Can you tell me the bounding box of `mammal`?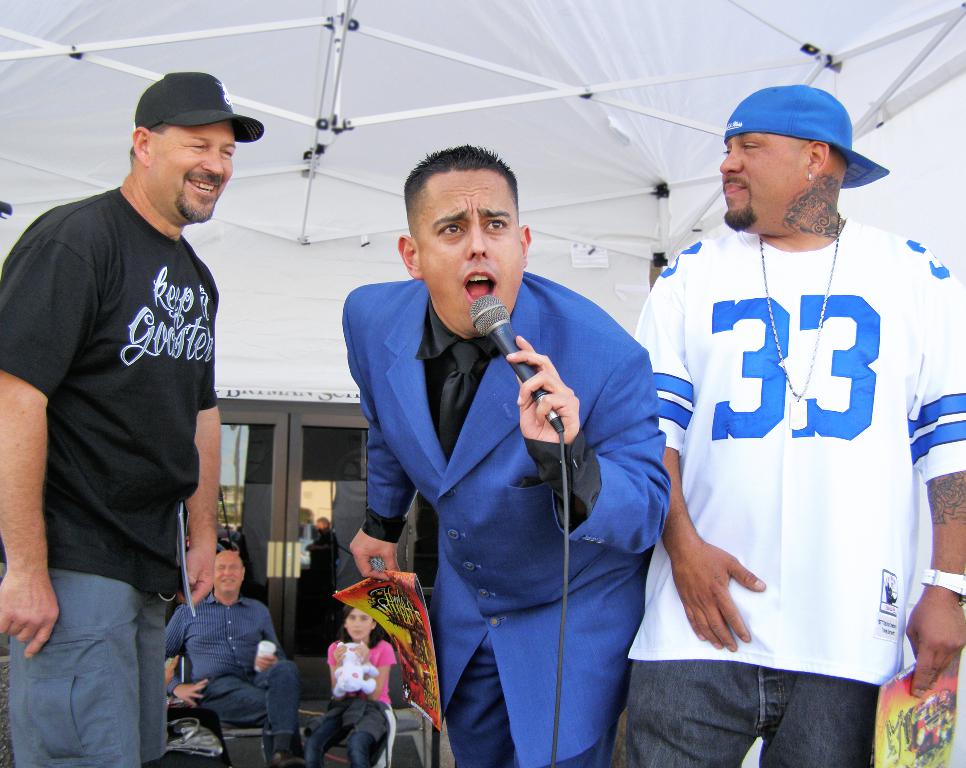
<box>348,142,674,767</box>.
